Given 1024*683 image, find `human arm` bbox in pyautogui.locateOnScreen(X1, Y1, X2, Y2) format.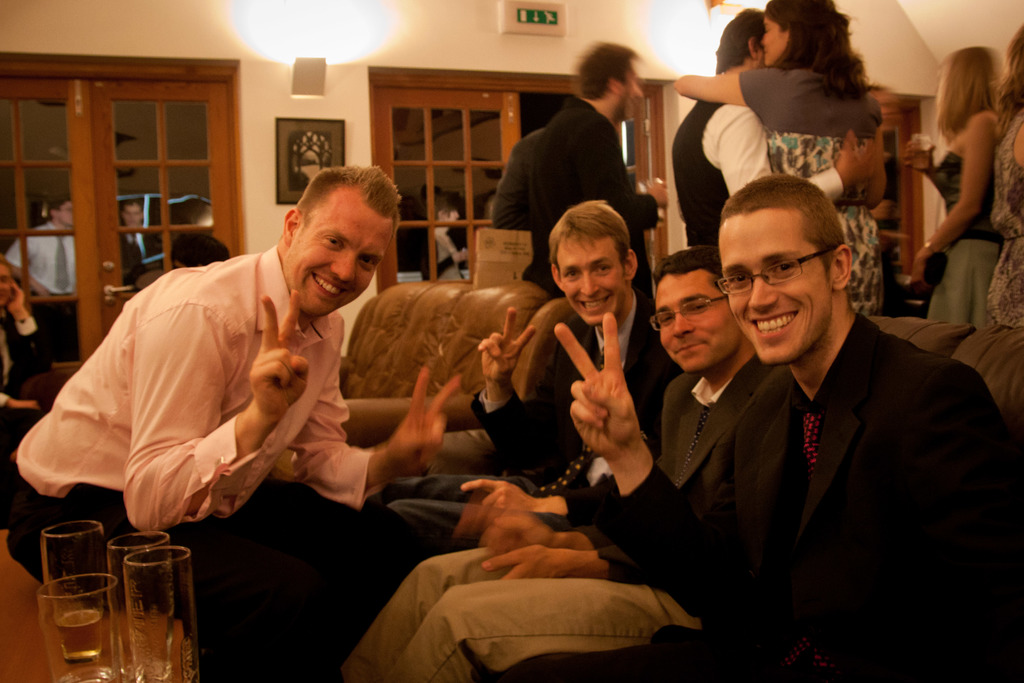
pyautogui.locateOnScreen(0, 391, 43, 415).
